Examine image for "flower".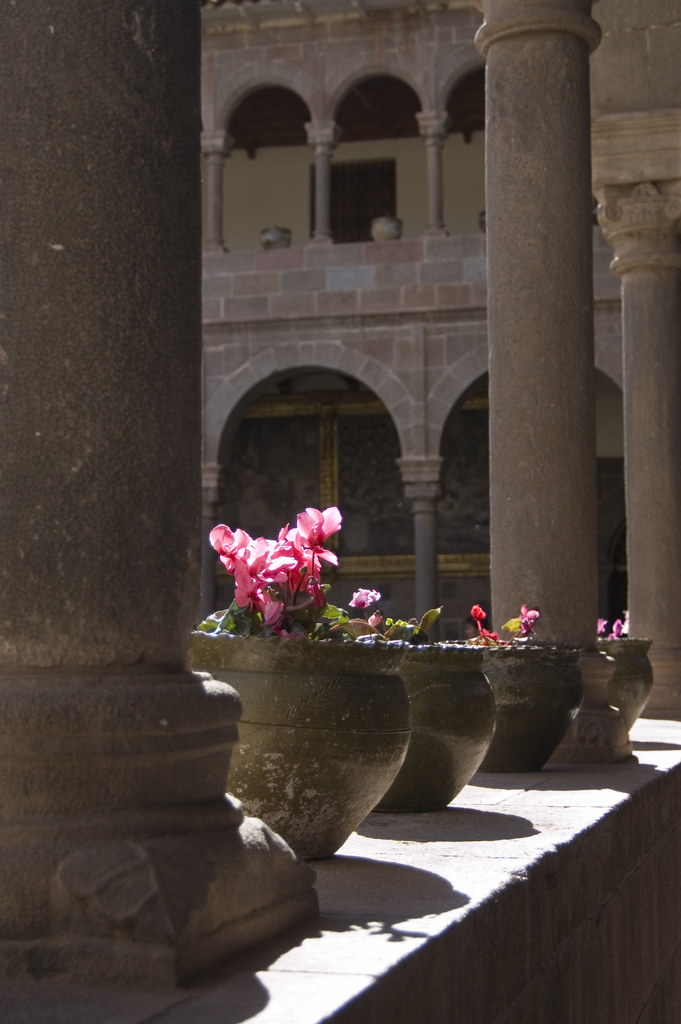
Examination result: region(344, 584, 382, 612).
